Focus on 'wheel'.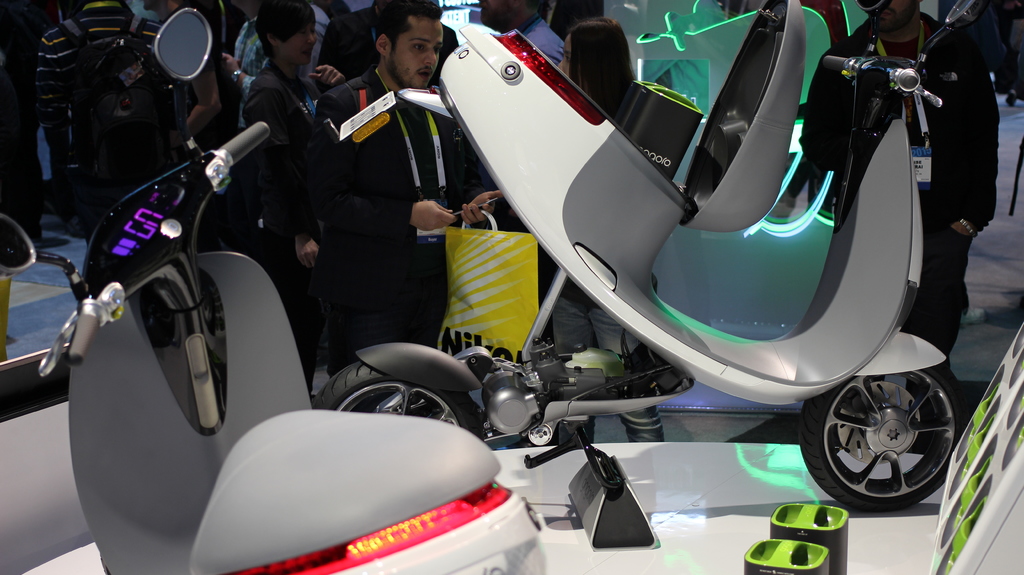
Focused at [810, 371, 950, 496].
